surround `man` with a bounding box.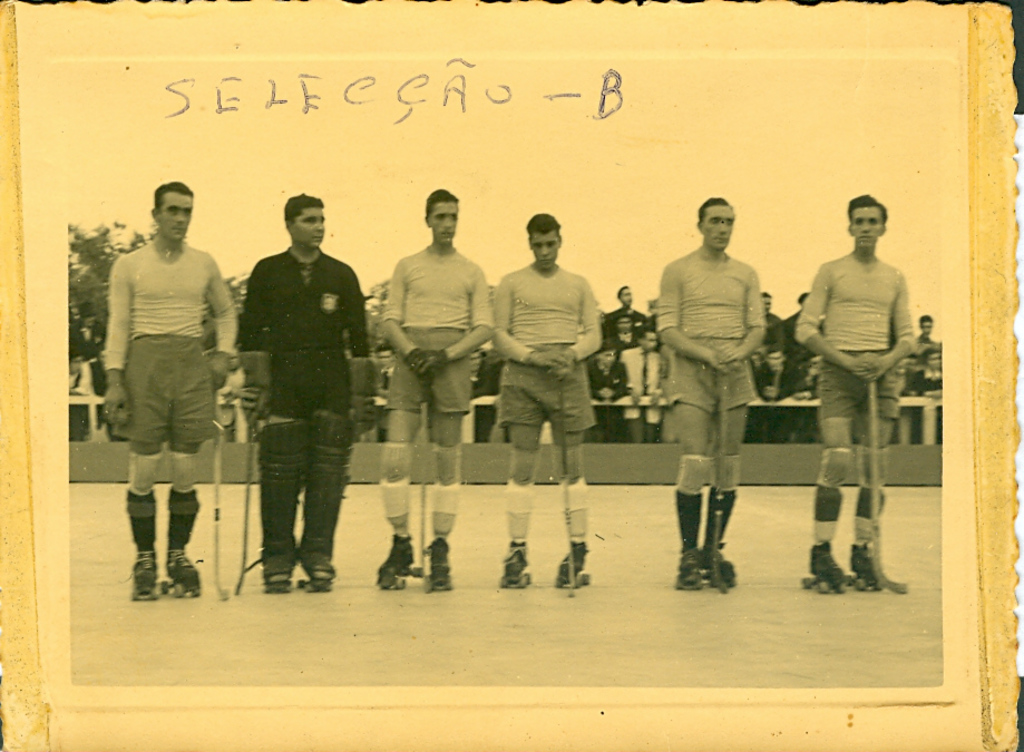
(x1=613, y1=316, x2=634, y2=349).
